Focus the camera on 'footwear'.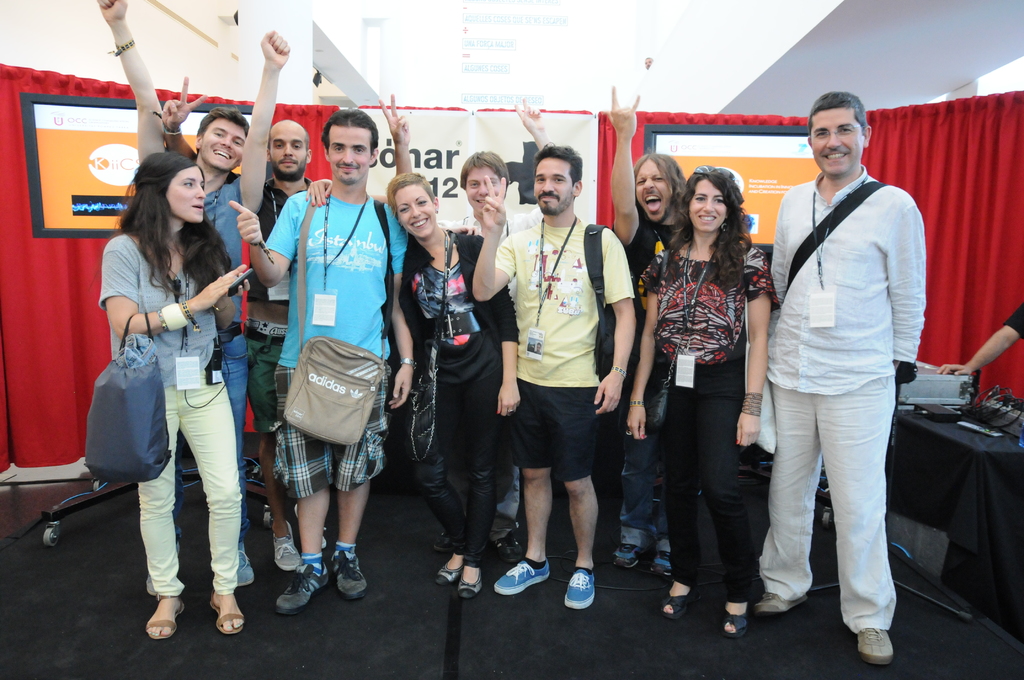
Focus region: crop(640, 549, 673, 581).
